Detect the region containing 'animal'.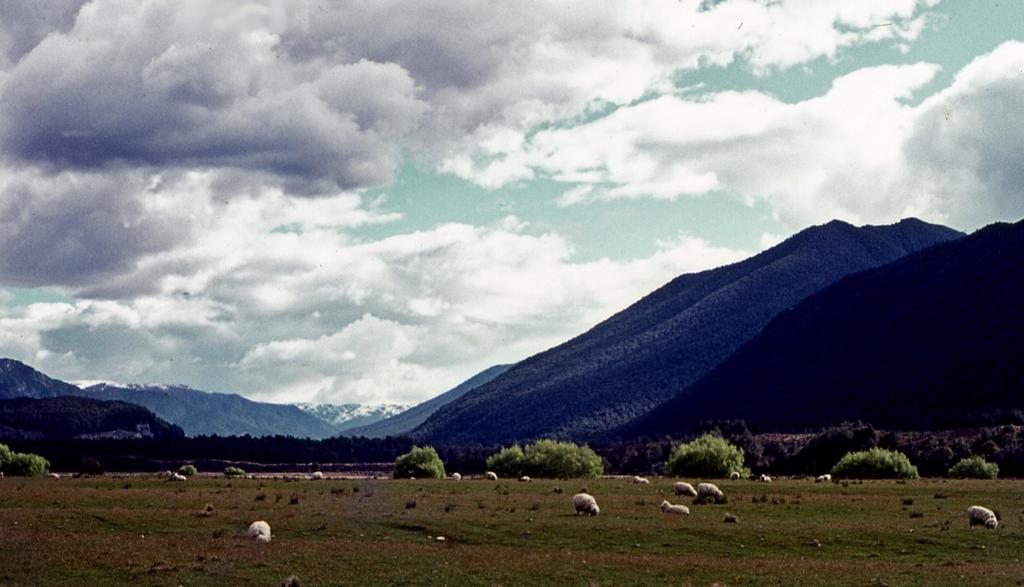
[x1=659, y1=501, x2=692, y2=515].
